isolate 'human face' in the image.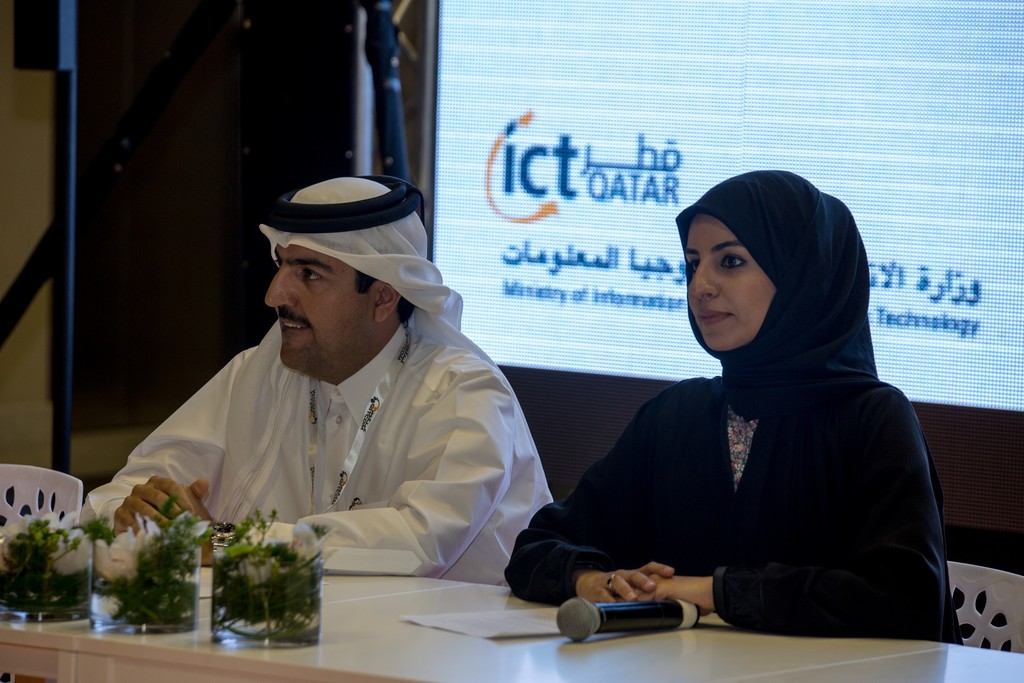
Isolated region: {"x1": 685, "y1": 214, "x2": 782, "y2": 347}.
